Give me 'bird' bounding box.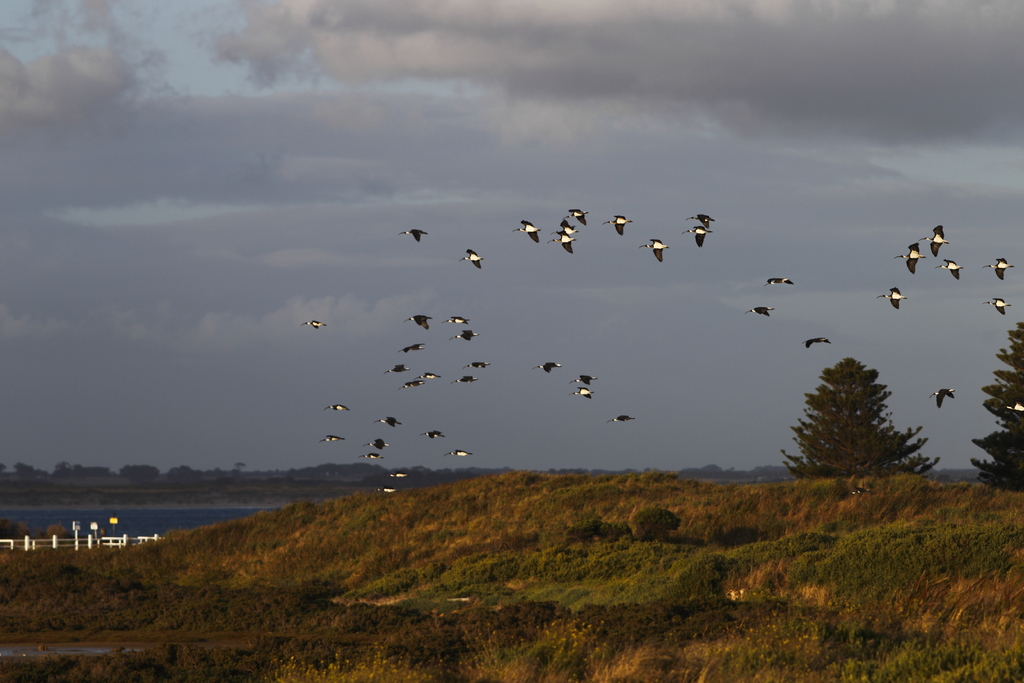
<bbox>934, 386, 957, 409</bbox>.
